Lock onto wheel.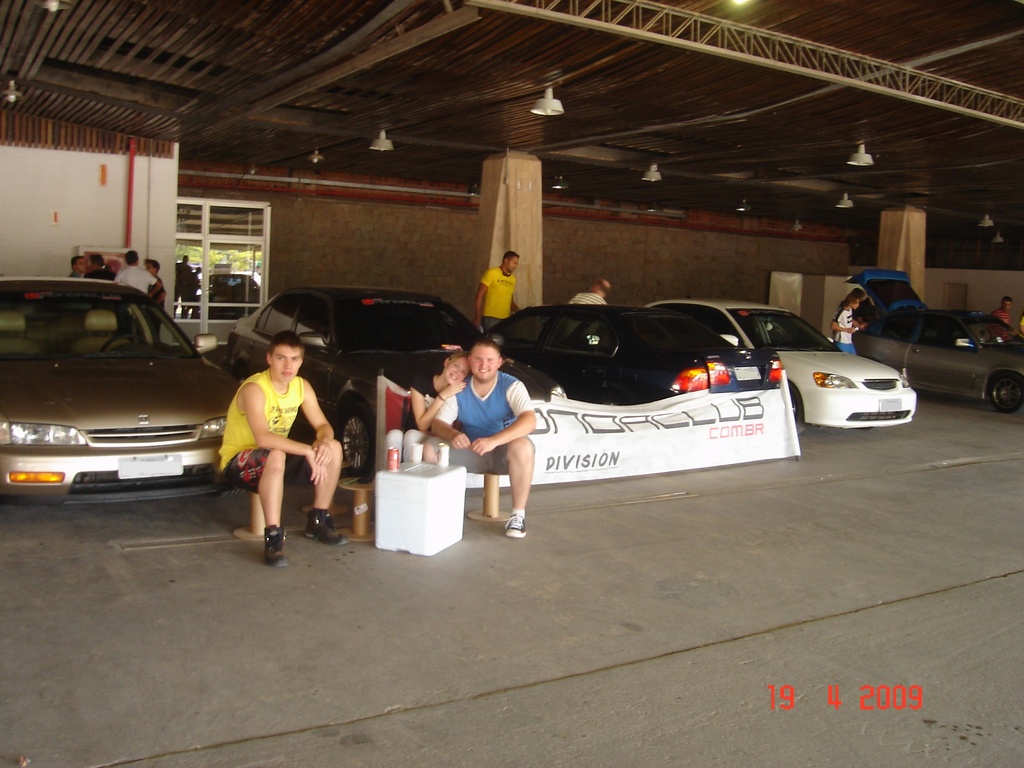
Locked: bbox(100, 331, 148, 348).
